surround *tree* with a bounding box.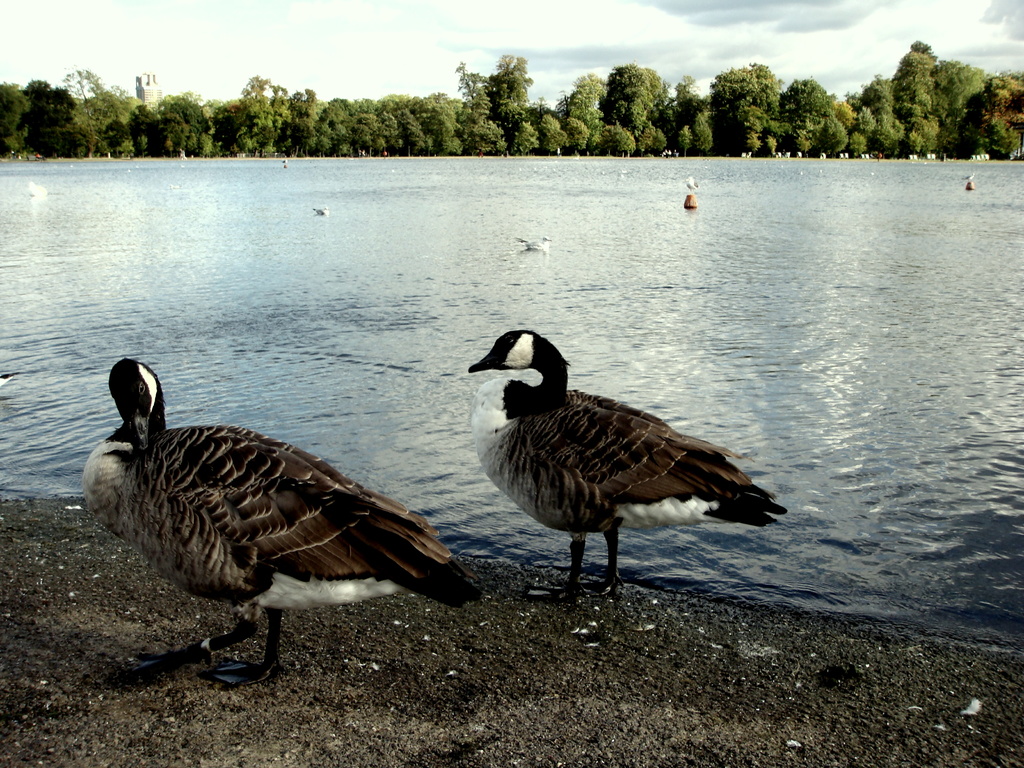
113:124:140:154.
